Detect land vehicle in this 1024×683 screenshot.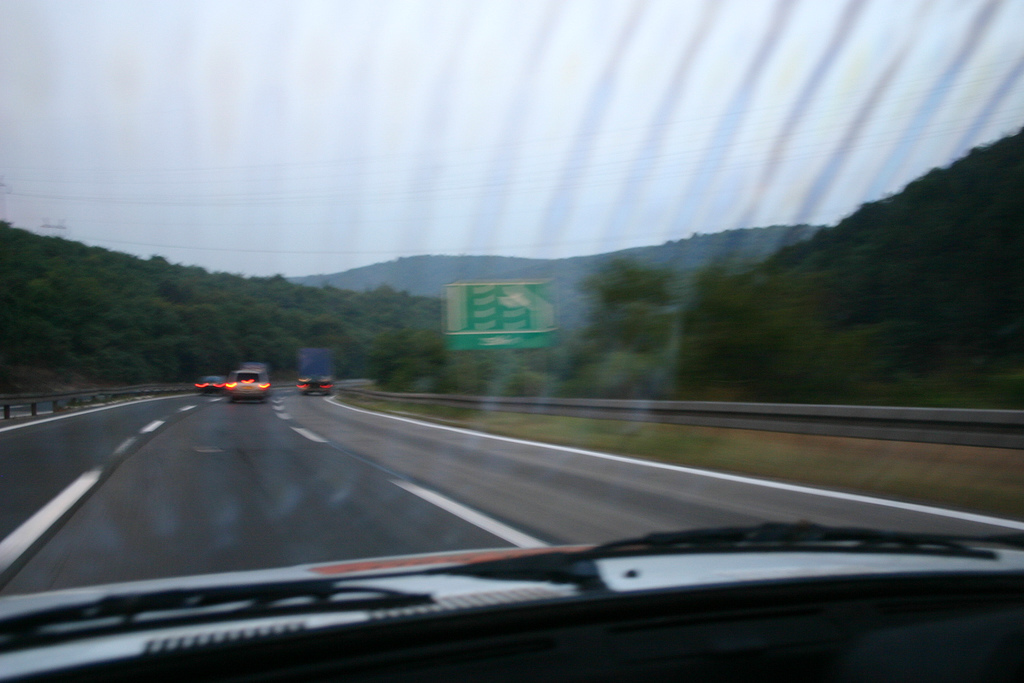
Detection: <bbox>300, 340, 337, 398</bbox>.
